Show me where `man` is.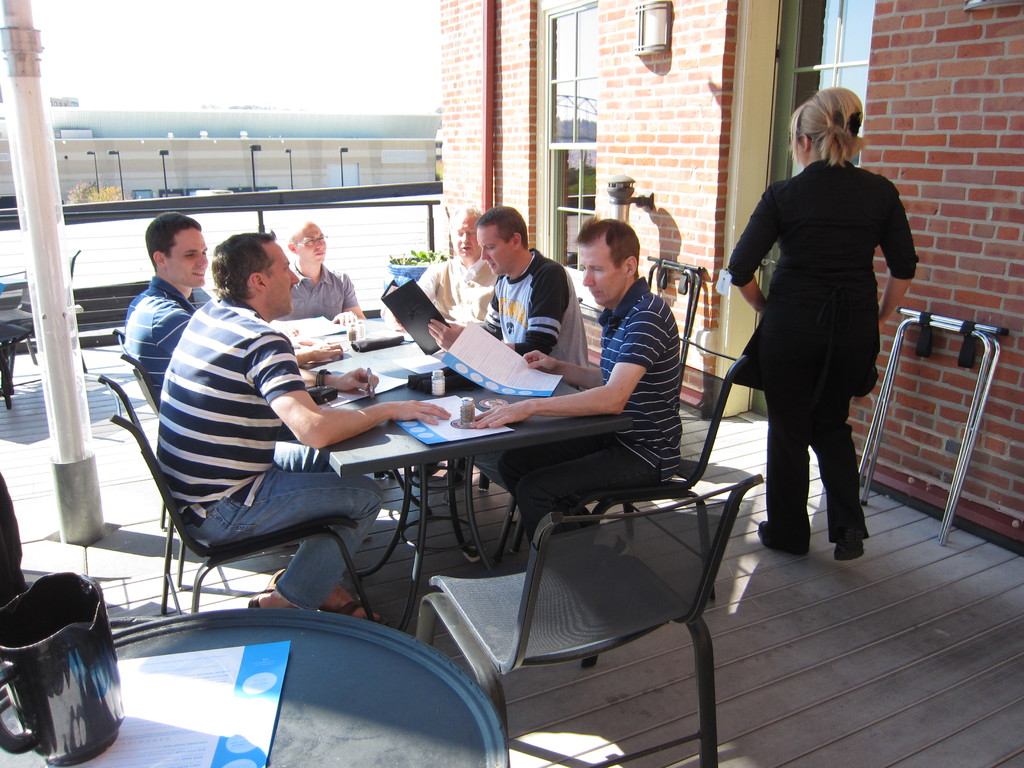
`man` is at detection(123, 213, 213, 405).
